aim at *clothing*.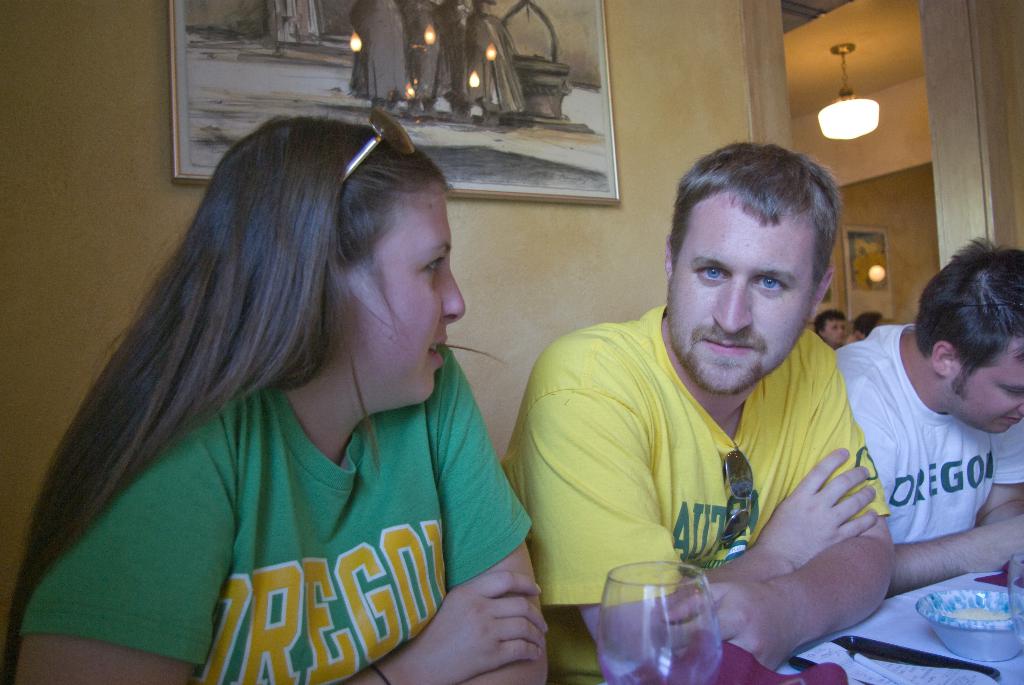
Aimed at pyautogui.locateOnScreen(502, 302, 889, 684).
